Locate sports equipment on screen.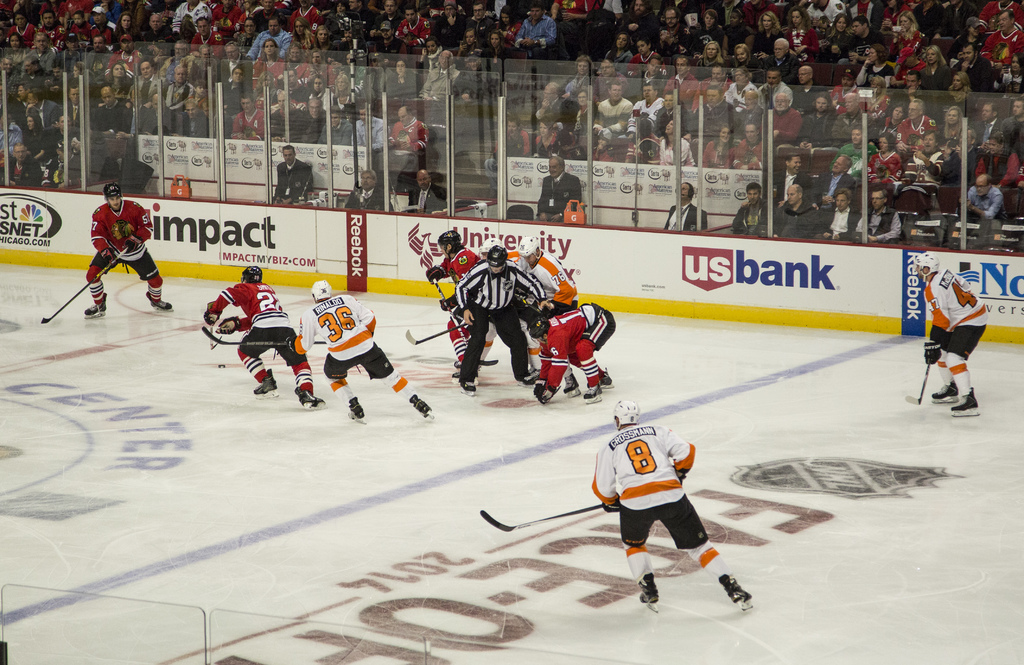
On screen at (102,184,121,211).
